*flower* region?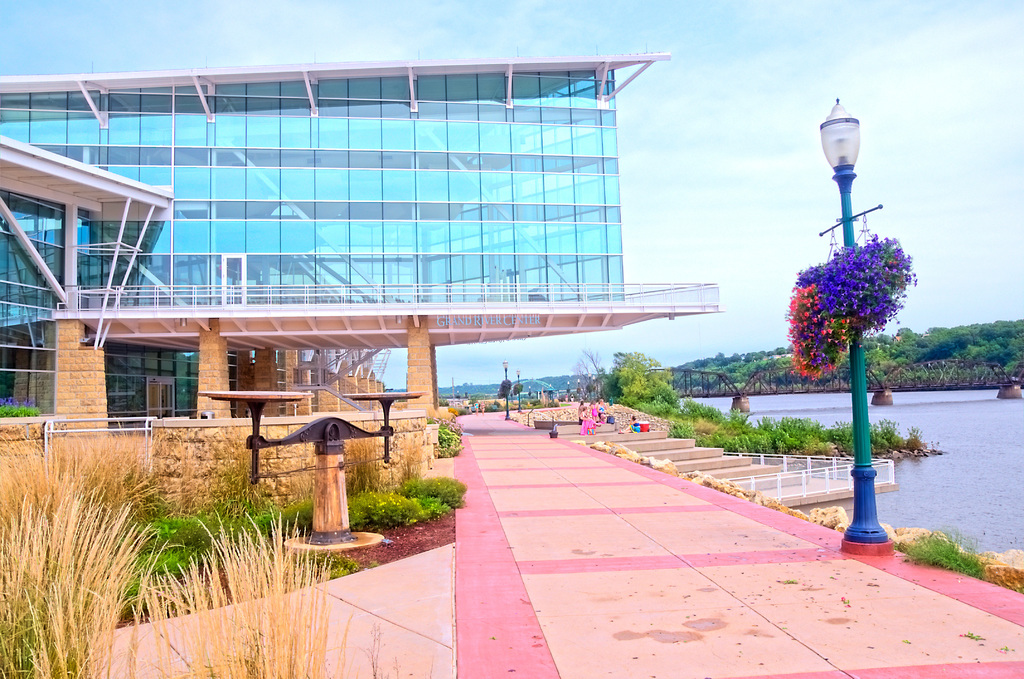
pyautogui.locateOnScreen(826, 328, 833, 335)
